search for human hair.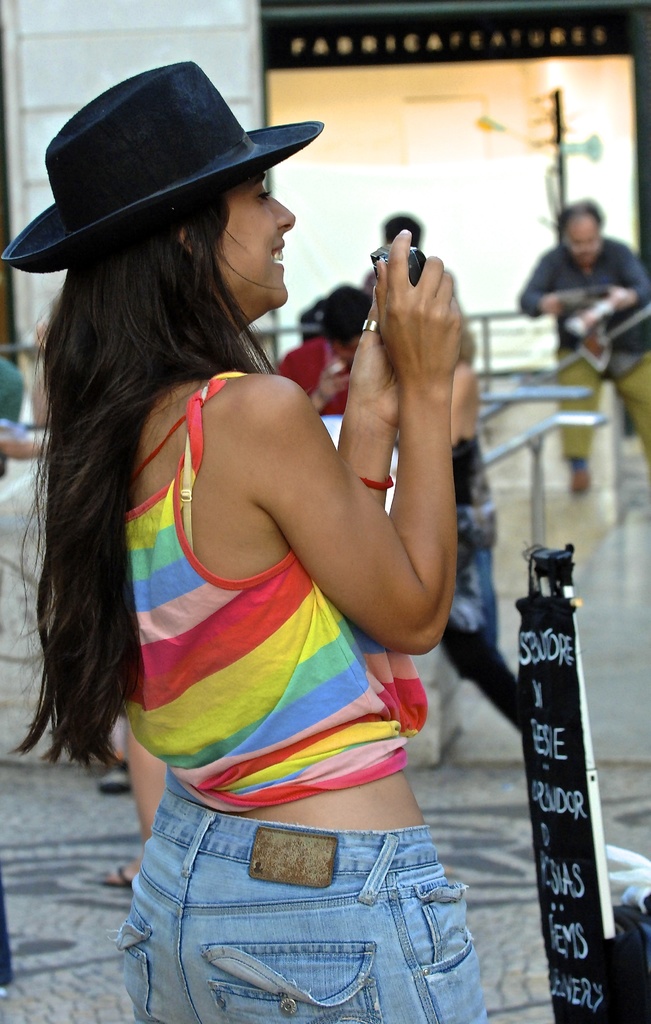
Found at box=[10, 195, 285, 793].
